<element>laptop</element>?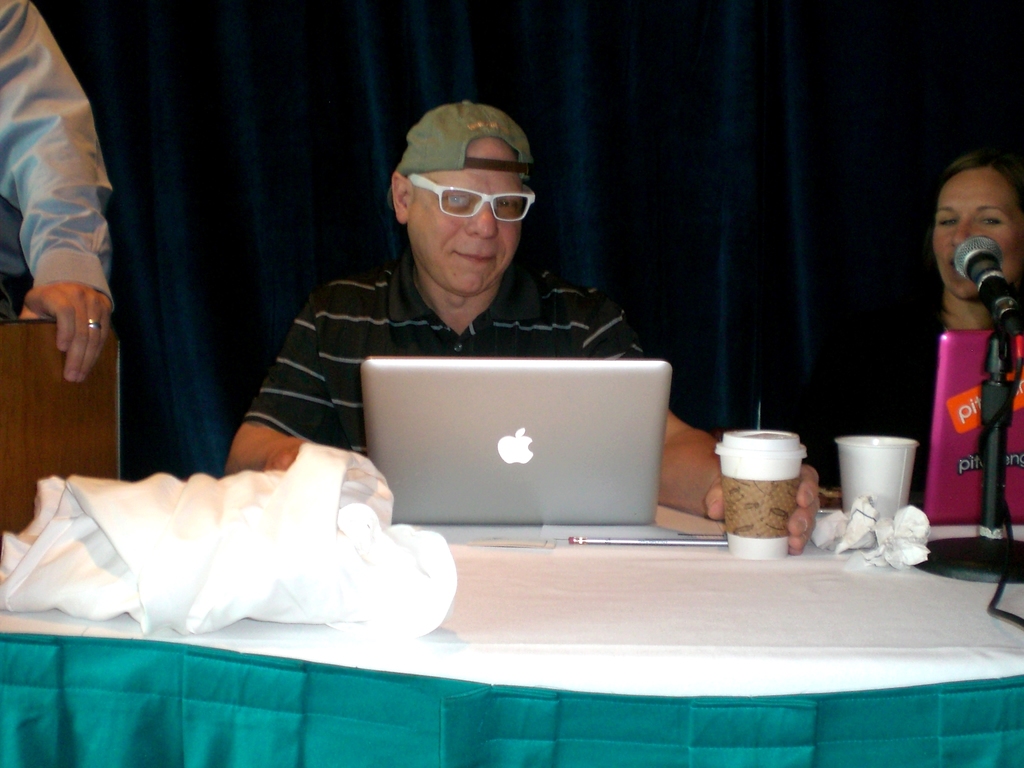
region(364, 340, 679, 554)
